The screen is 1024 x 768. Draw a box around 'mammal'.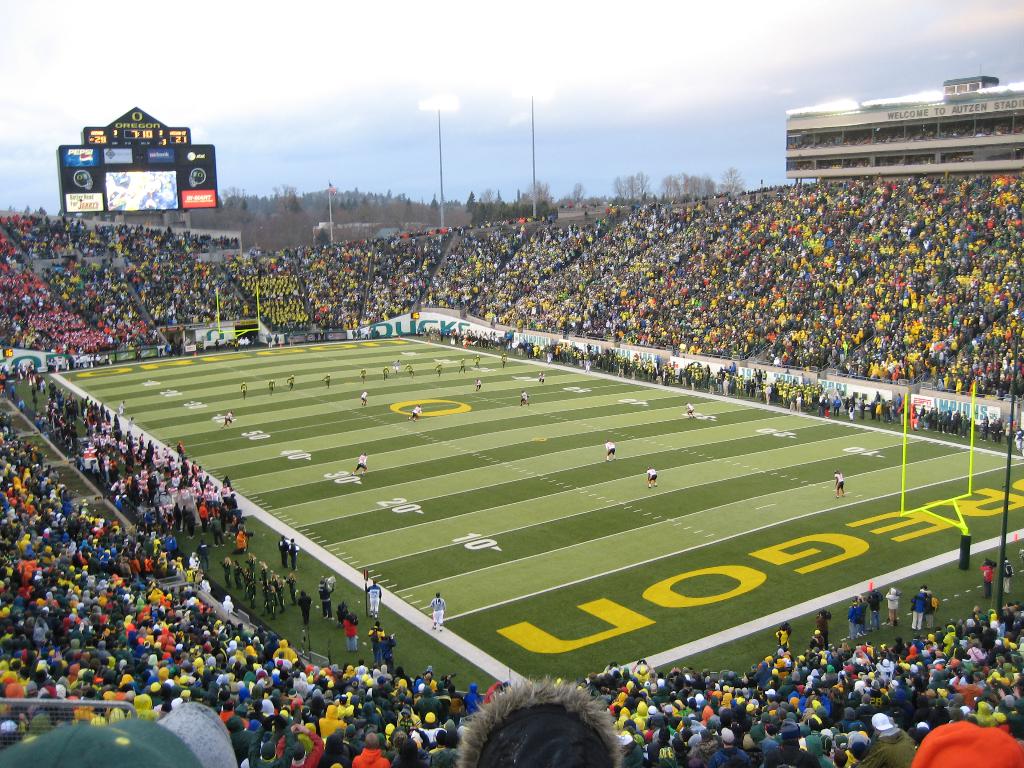
x1=287 y1=372 x2=296 y2=390.
